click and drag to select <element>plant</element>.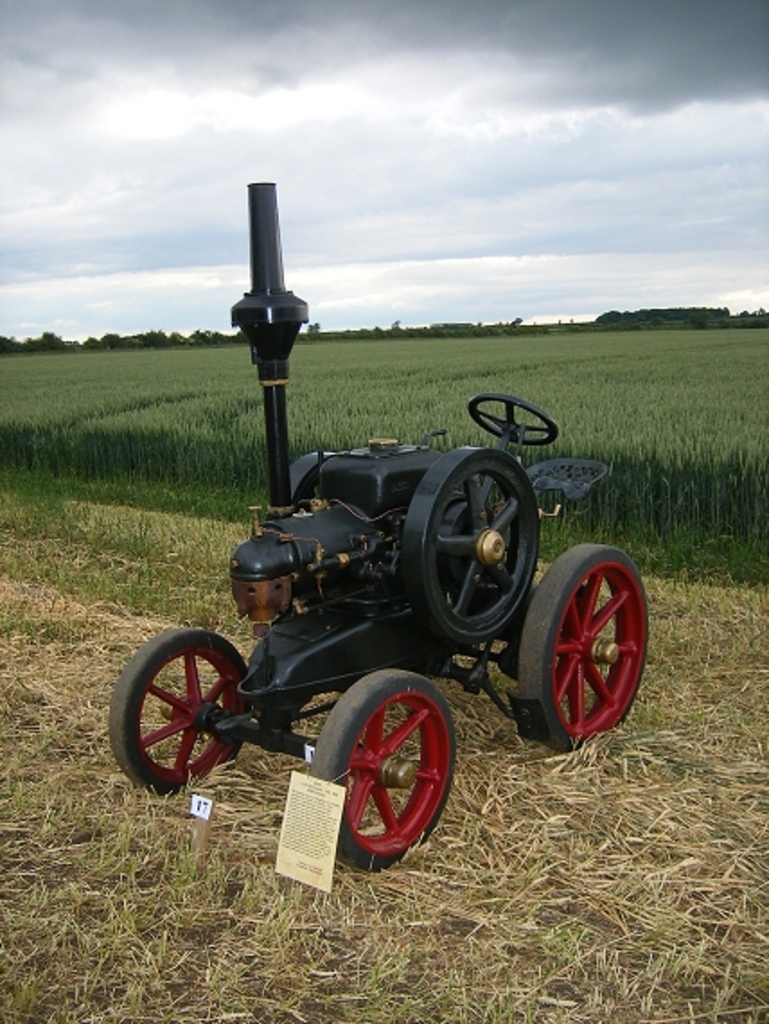
Selection: bbox=(56, 316, 767, 472).
